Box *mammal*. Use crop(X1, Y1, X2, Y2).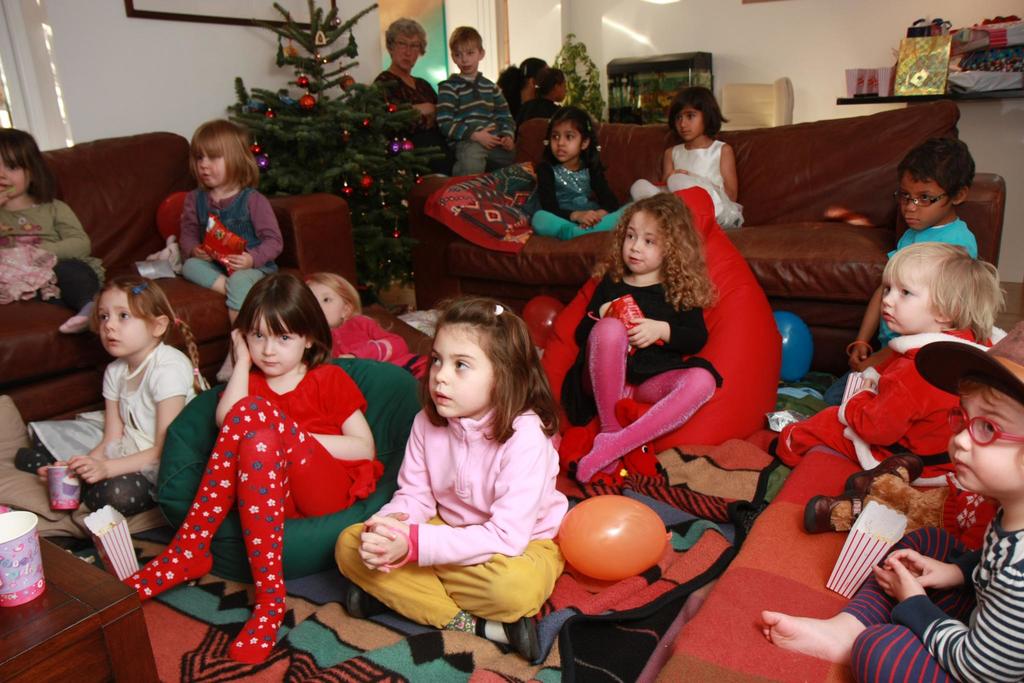
crop(0, 126, 106, 309).
